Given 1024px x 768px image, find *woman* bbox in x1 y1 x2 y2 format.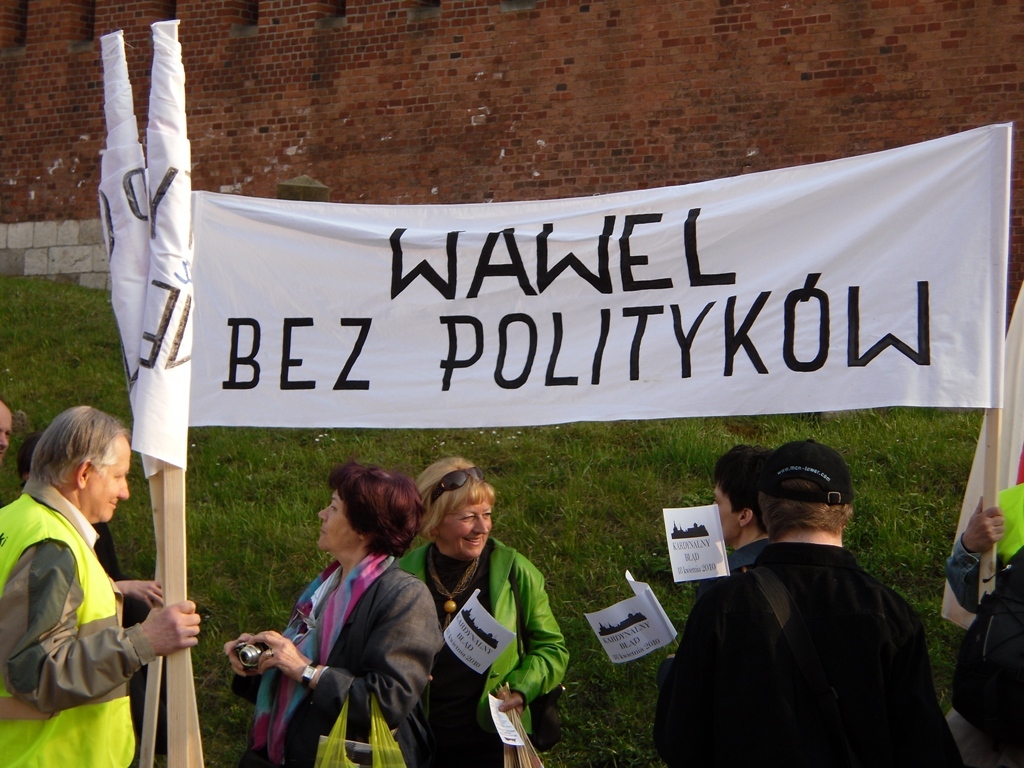
234 456 434 752.
